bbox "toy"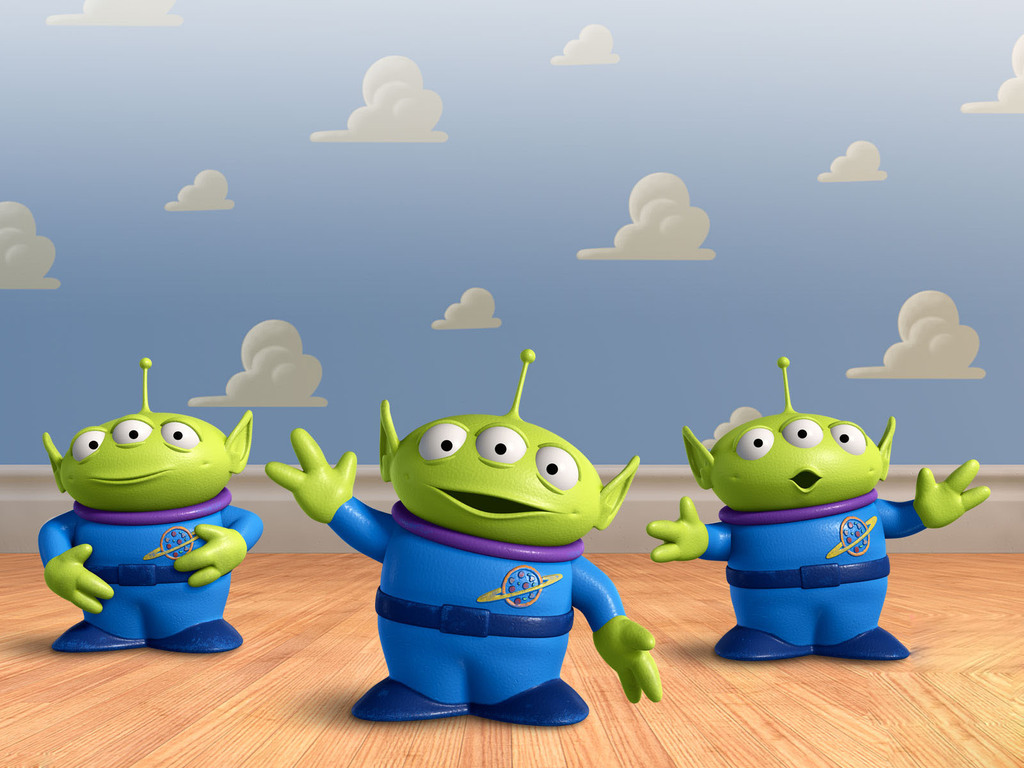
[38, 352, 262, 653]
